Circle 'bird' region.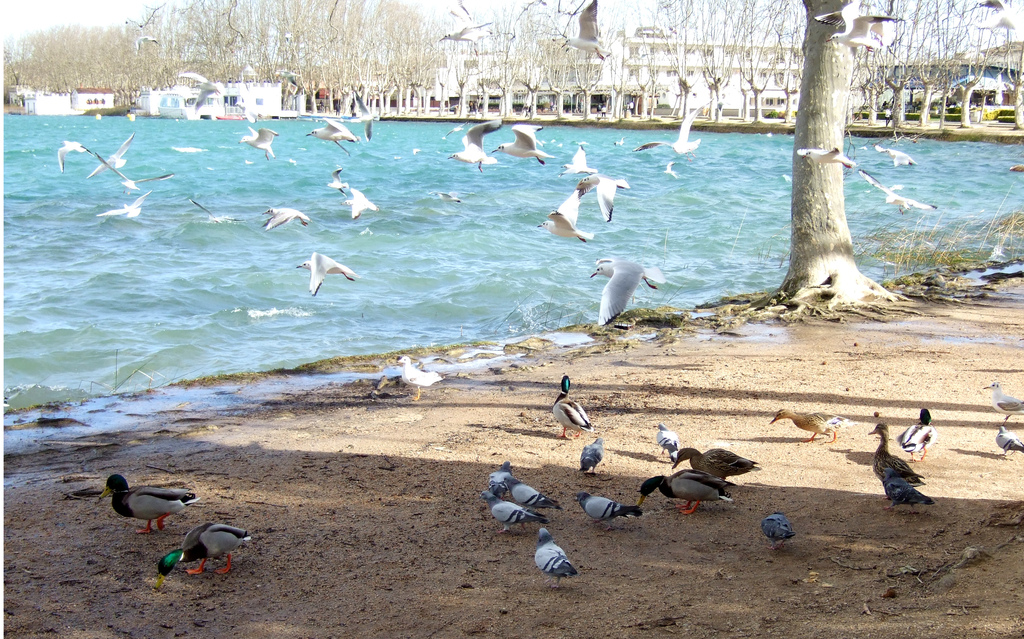
Region: rect(344, 85, 379, 139).
